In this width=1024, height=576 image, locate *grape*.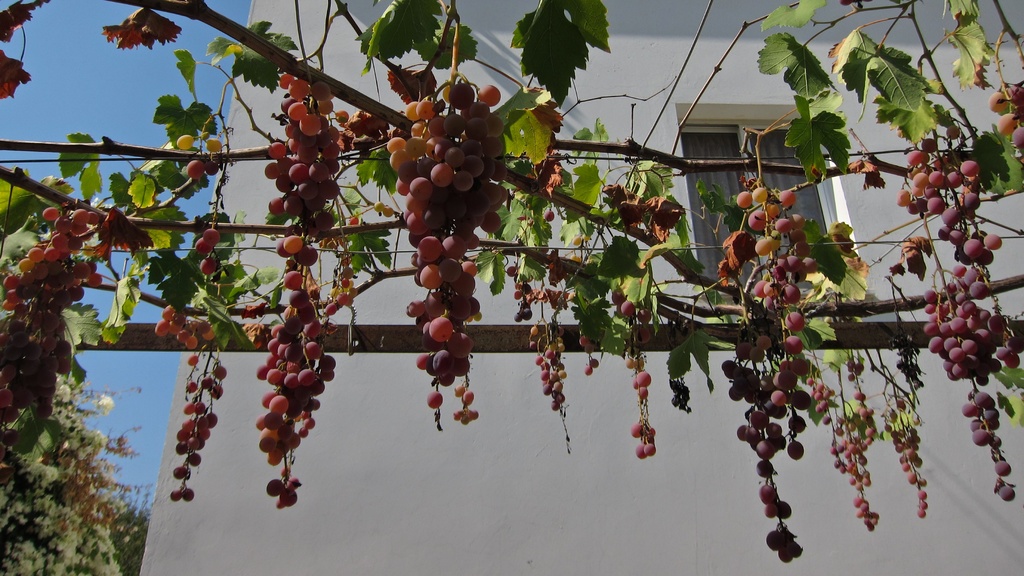
Bounding box: <region>543, 208, 556, 221</region>.
